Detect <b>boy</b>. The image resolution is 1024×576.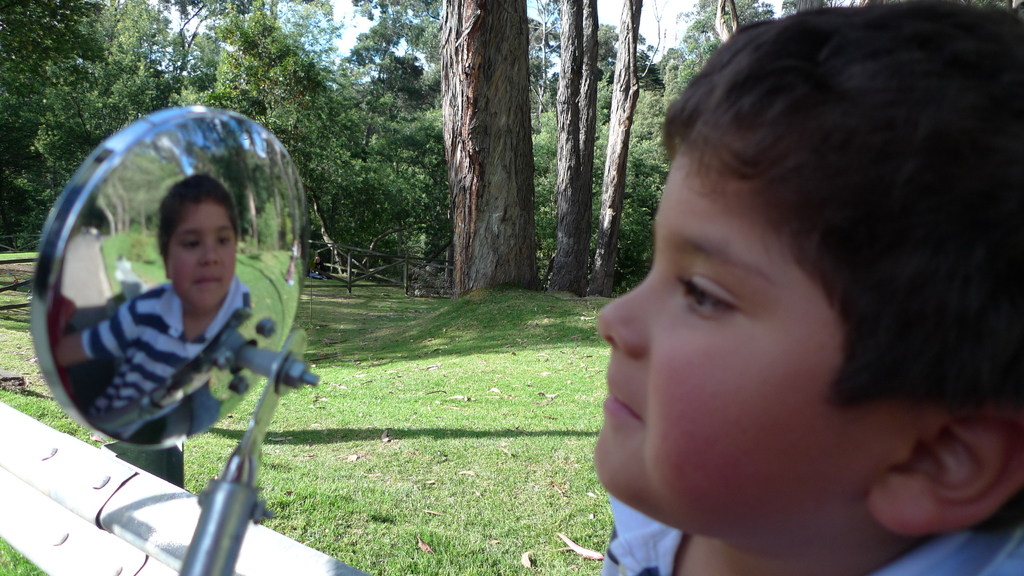
<bbox>545, 8, 1023, 575</bbox>.
